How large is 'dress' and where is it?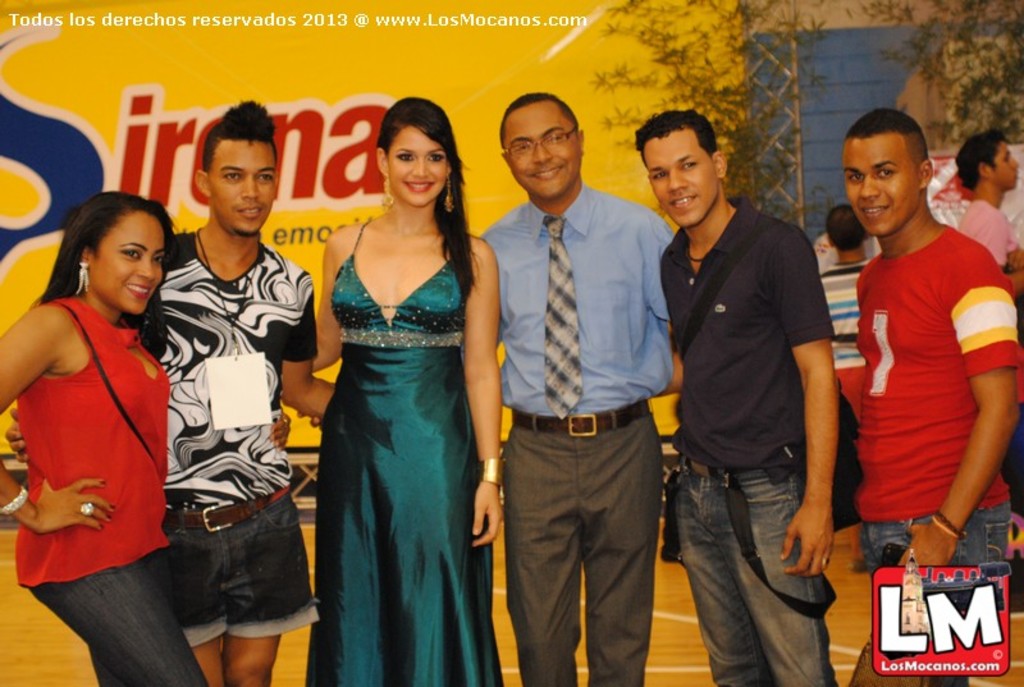
Bounding box: x1=305, y1=214, x2=507, y2=686.
